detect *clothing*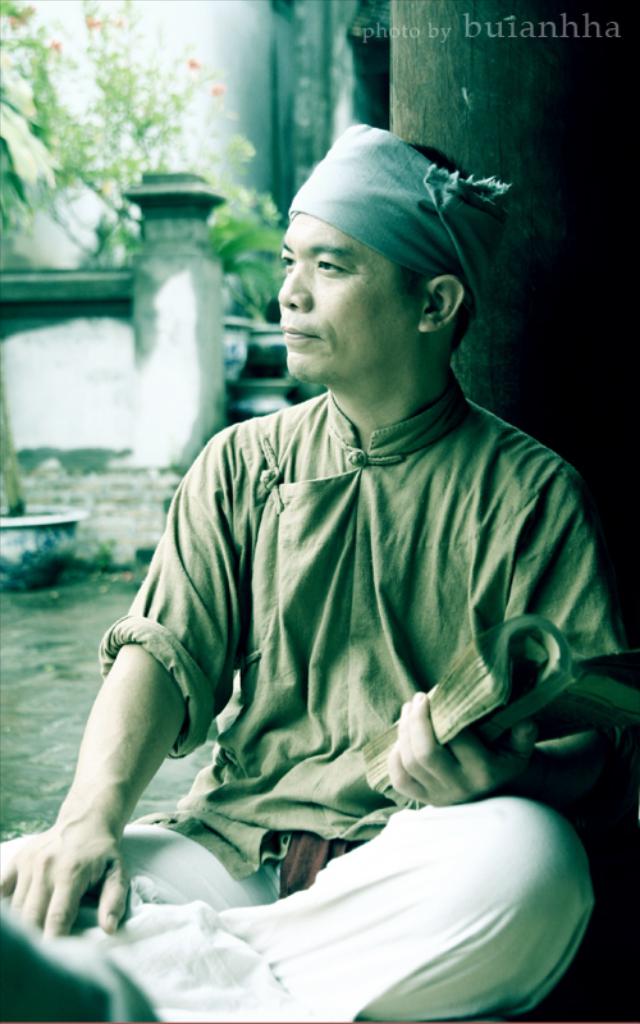
detection(60, 362, 639, 872)
